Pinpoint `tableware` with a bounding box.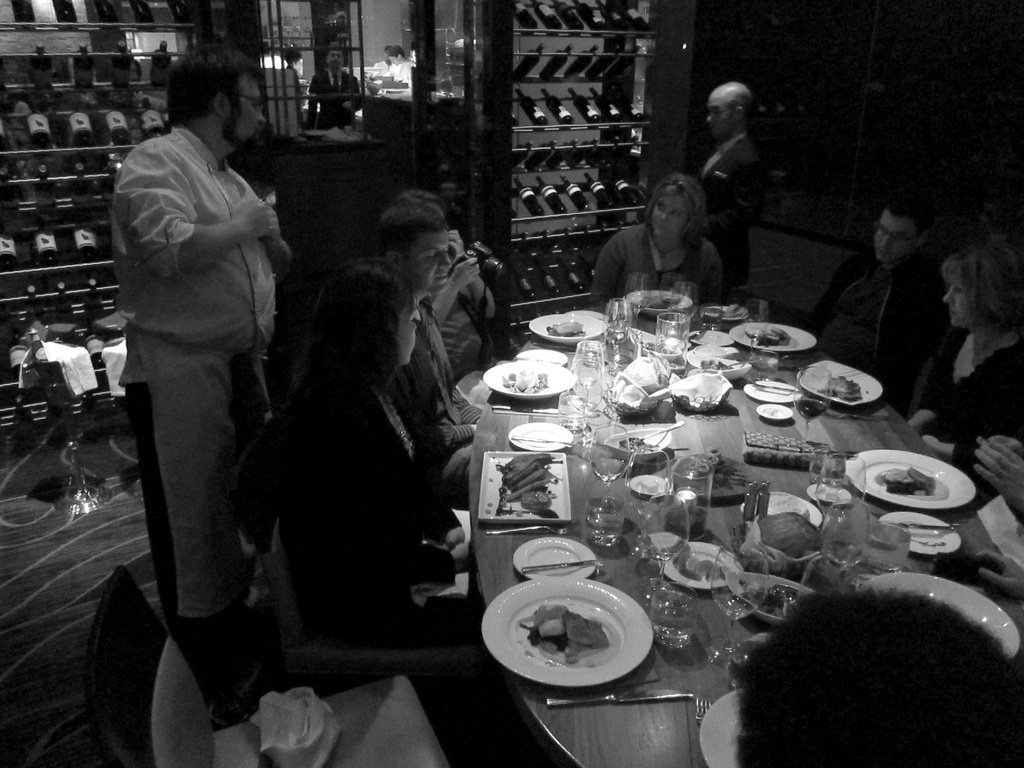
l=604, t=298, r=630, b=356.
